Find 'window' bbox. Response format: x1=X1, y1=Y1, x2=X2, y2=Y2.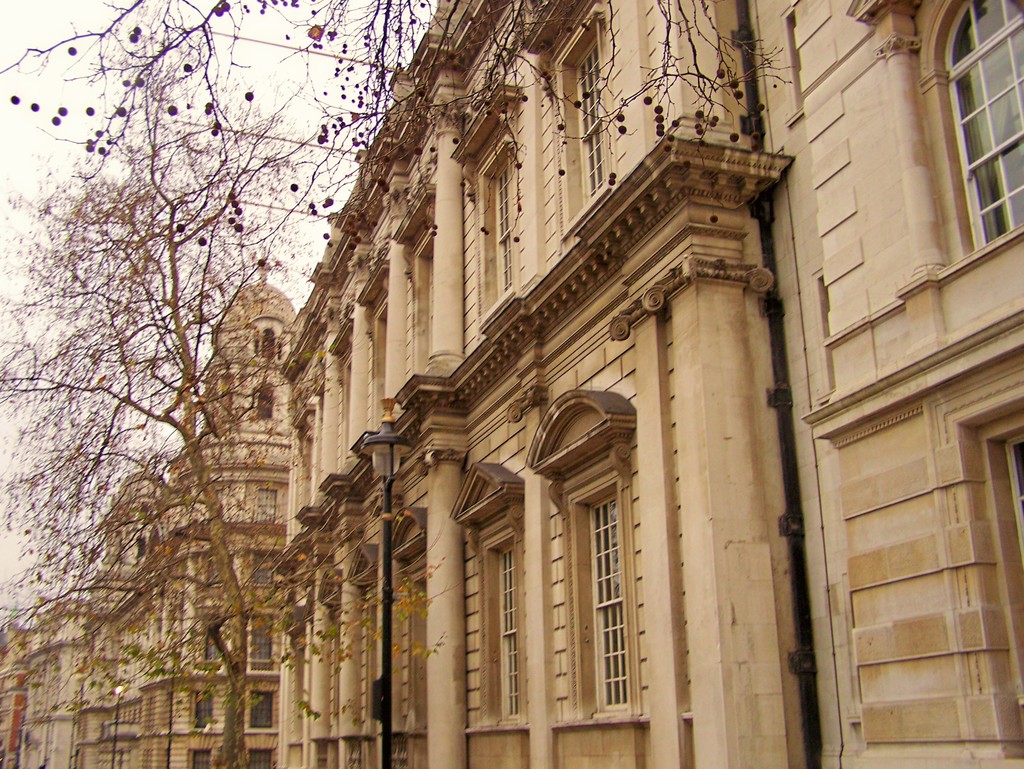
x1=191, y1=693, x2=216, y2=726.
